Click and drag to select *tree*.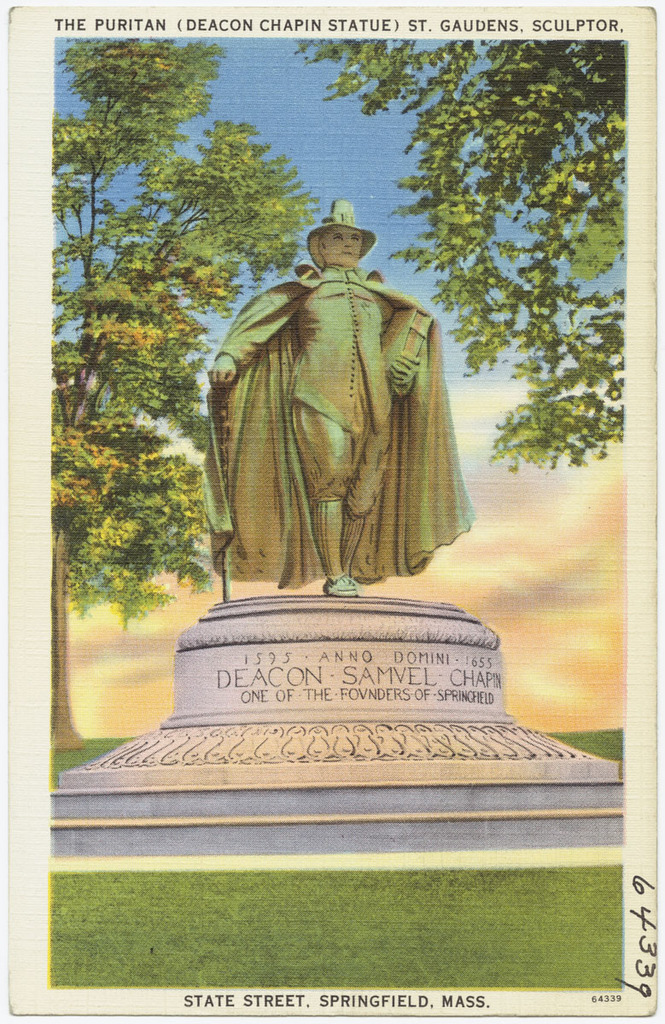
Selection: (x1=295, y1=32, x2=625, y2=474).
